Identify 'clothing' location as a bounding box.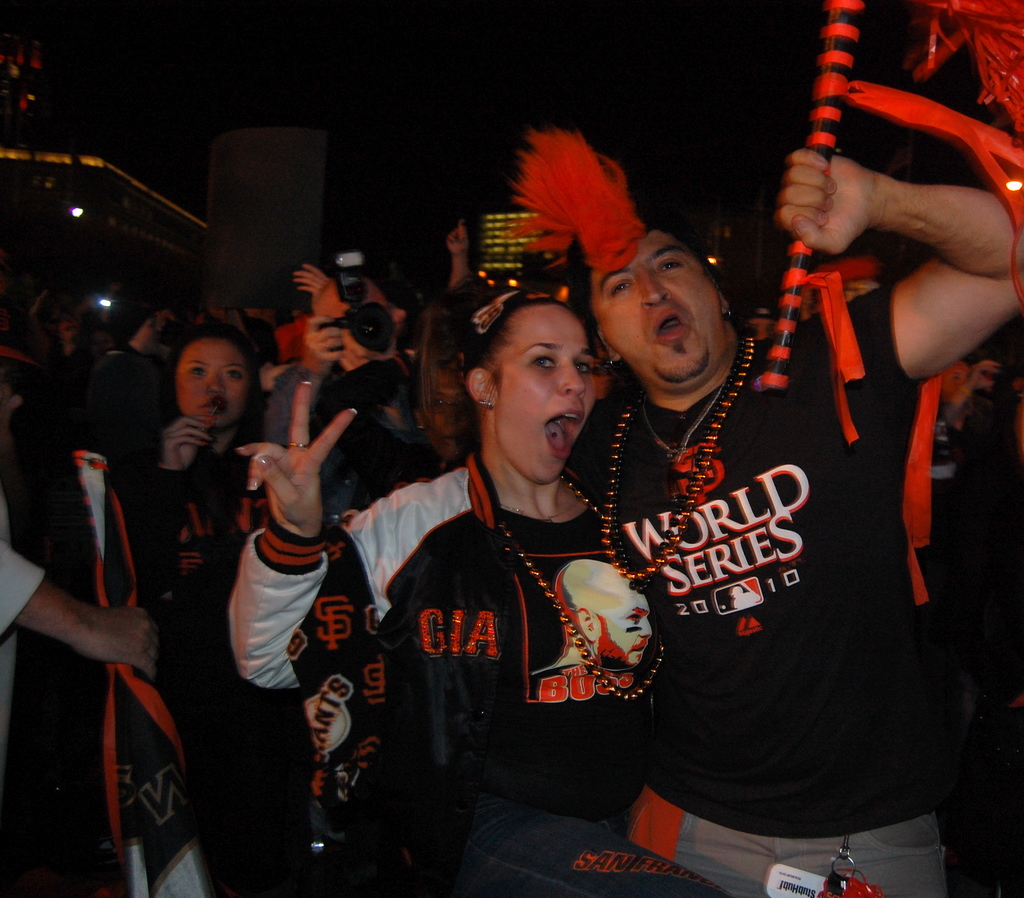
236 442 716 886.
